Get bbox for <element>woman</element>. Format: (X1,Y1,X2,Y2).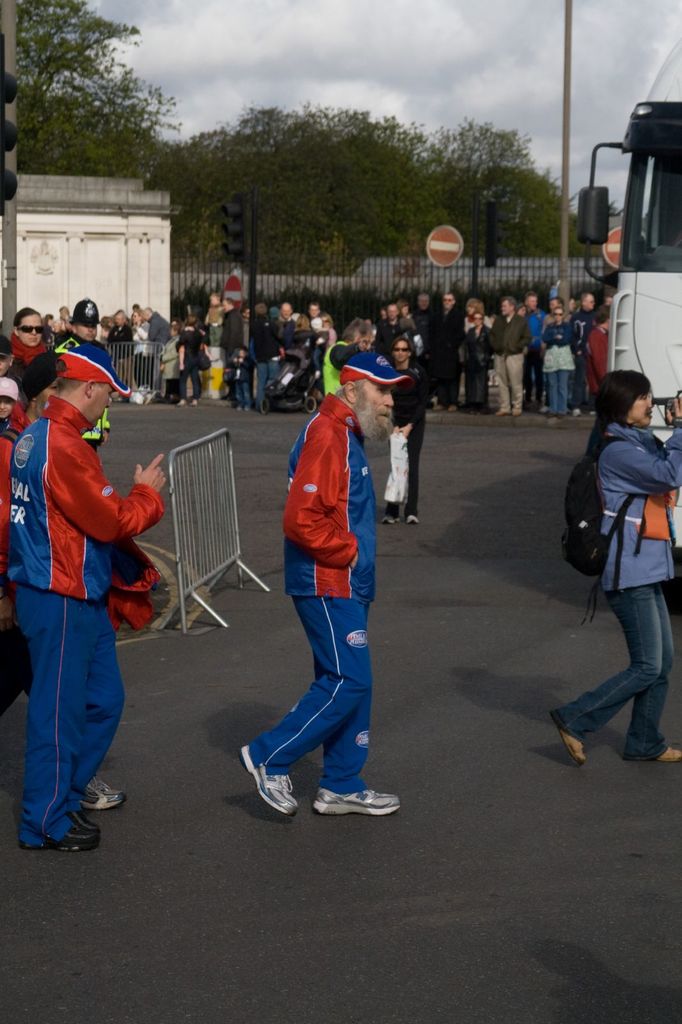
(325,313,334,353).
